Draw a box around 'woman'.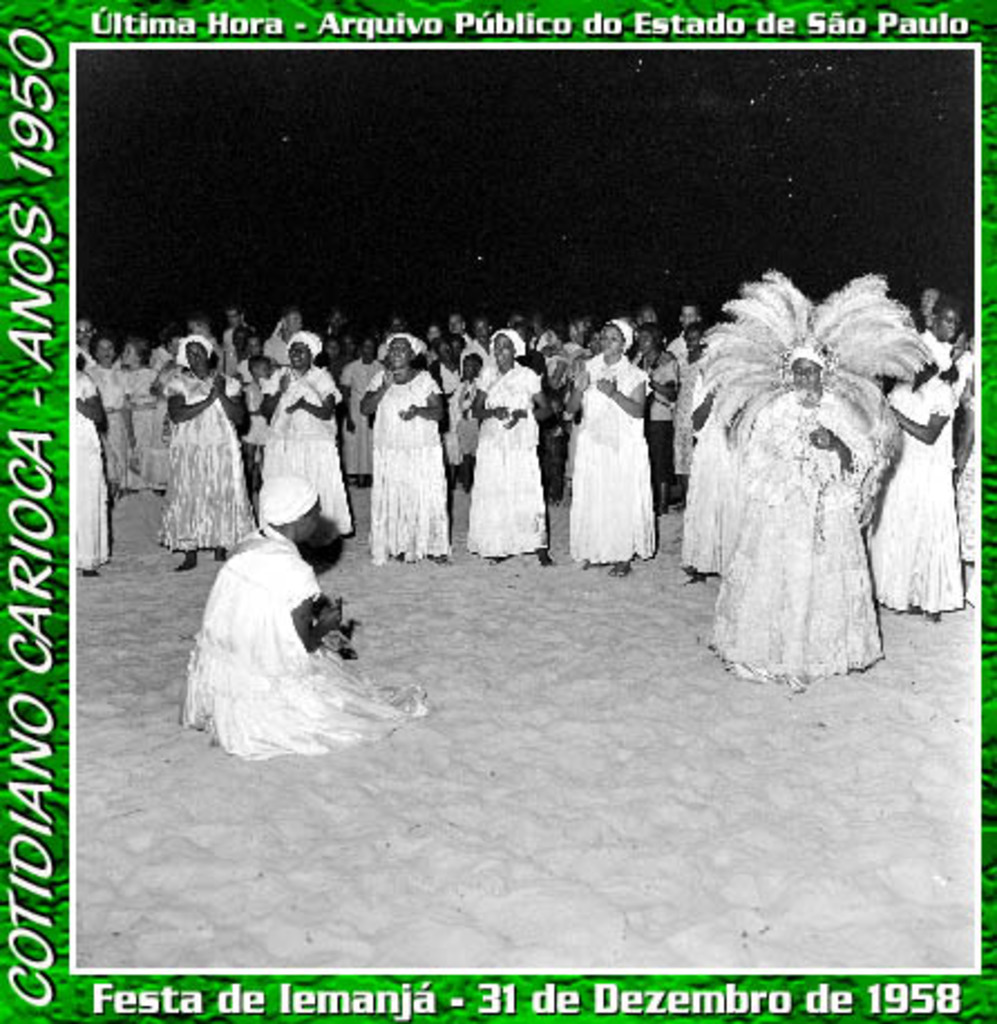
BBox(474, 324, 554, 566).
